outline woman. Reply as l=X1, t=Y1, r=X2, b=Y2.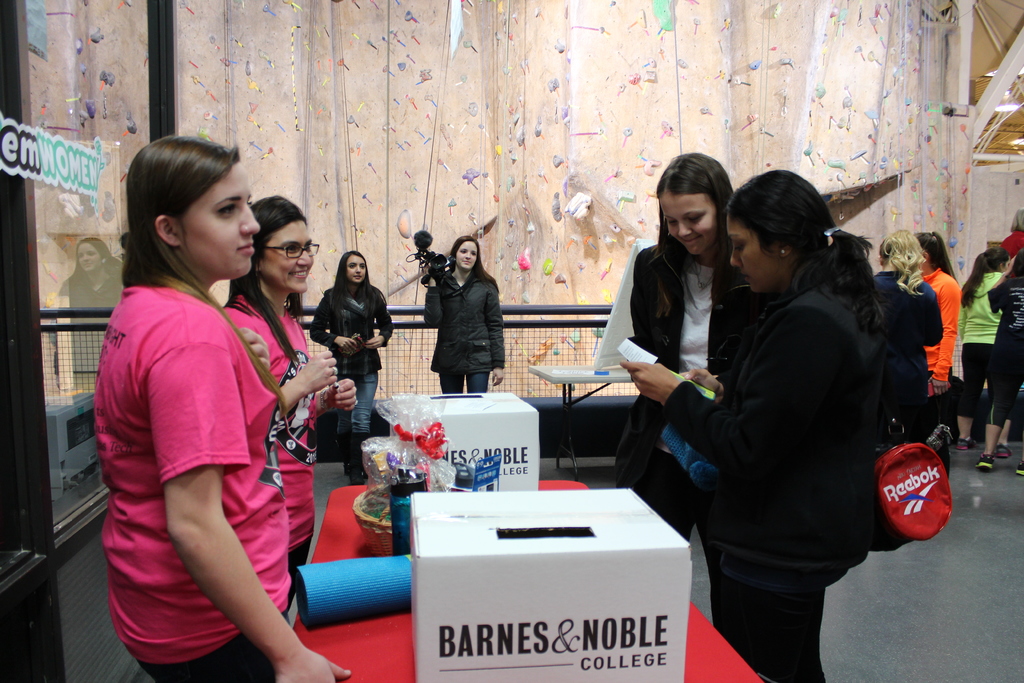
l=872, t=228, r=942, b=442.
